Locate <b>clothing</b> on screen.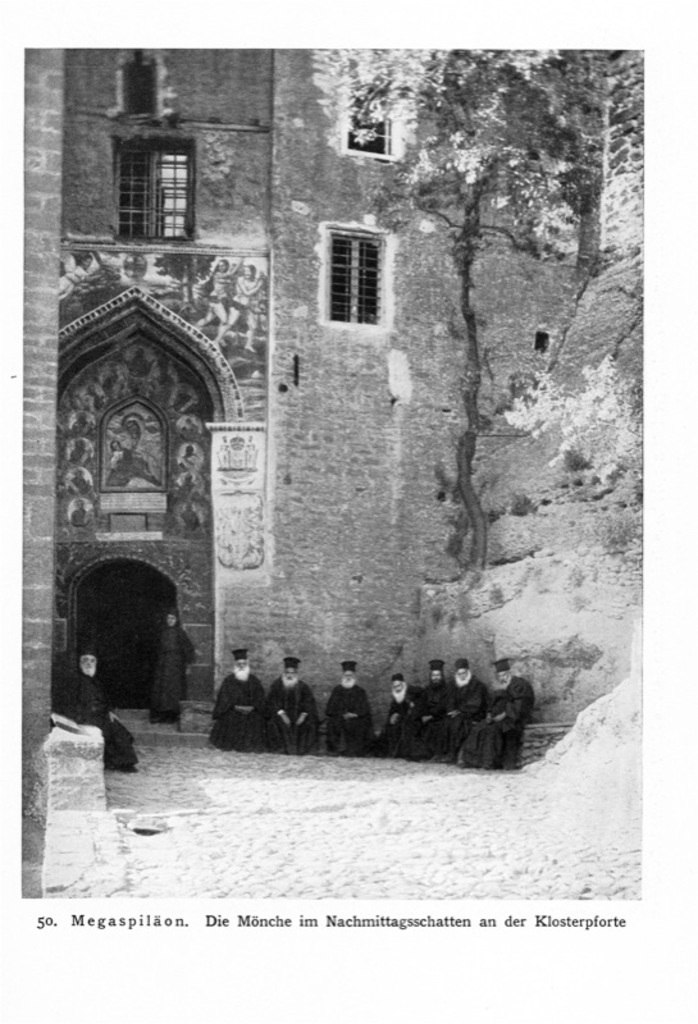
On screen at region(460, 675, 532, 769).
